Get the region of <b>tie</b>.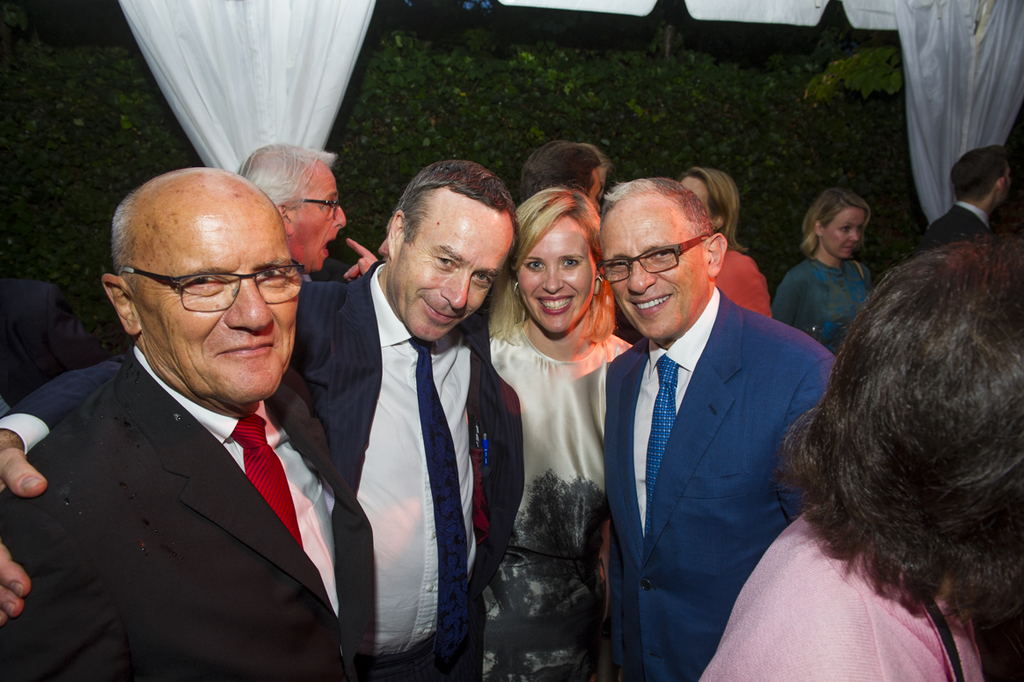
227,408,307,554.
